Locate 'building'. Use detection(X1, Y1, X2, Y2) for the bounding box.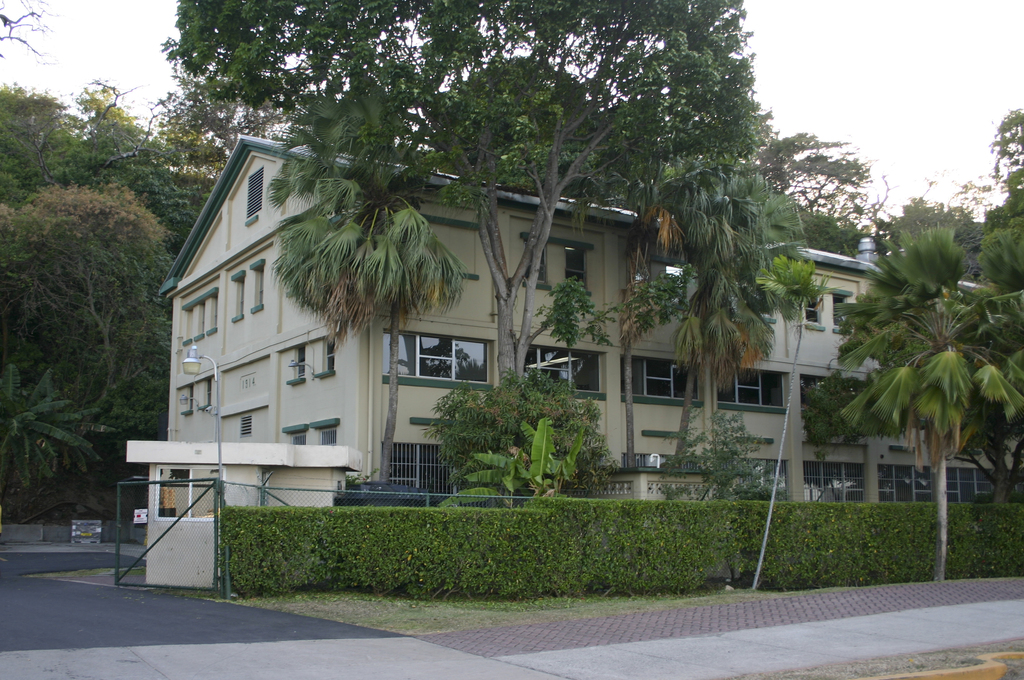
detection(125, 438, 364, 583).
